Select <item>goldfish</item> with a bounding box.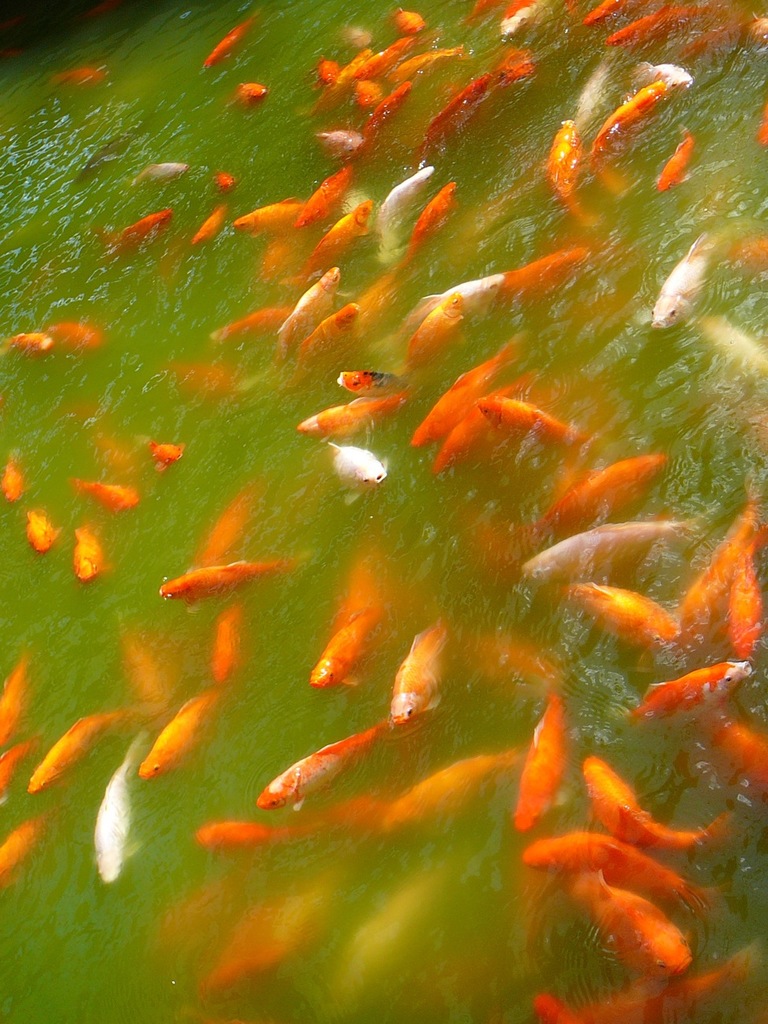
138 687 222 785.
